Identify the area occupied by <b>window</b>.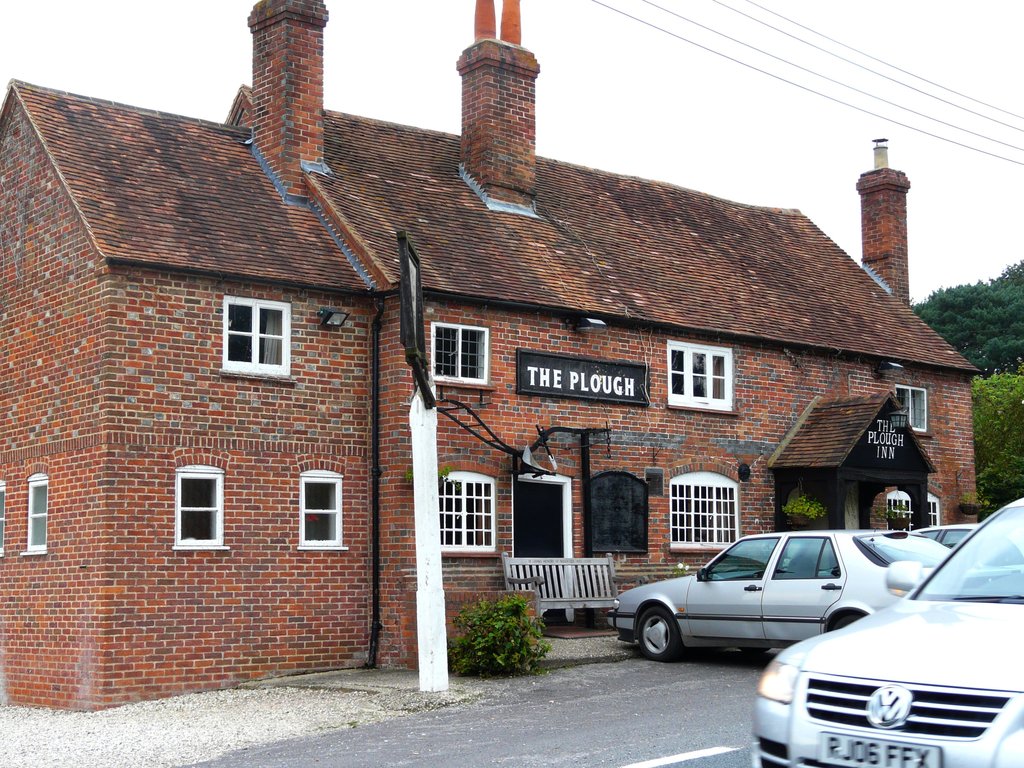
Area: (left=887, top=488, right=911, bottom=532).
